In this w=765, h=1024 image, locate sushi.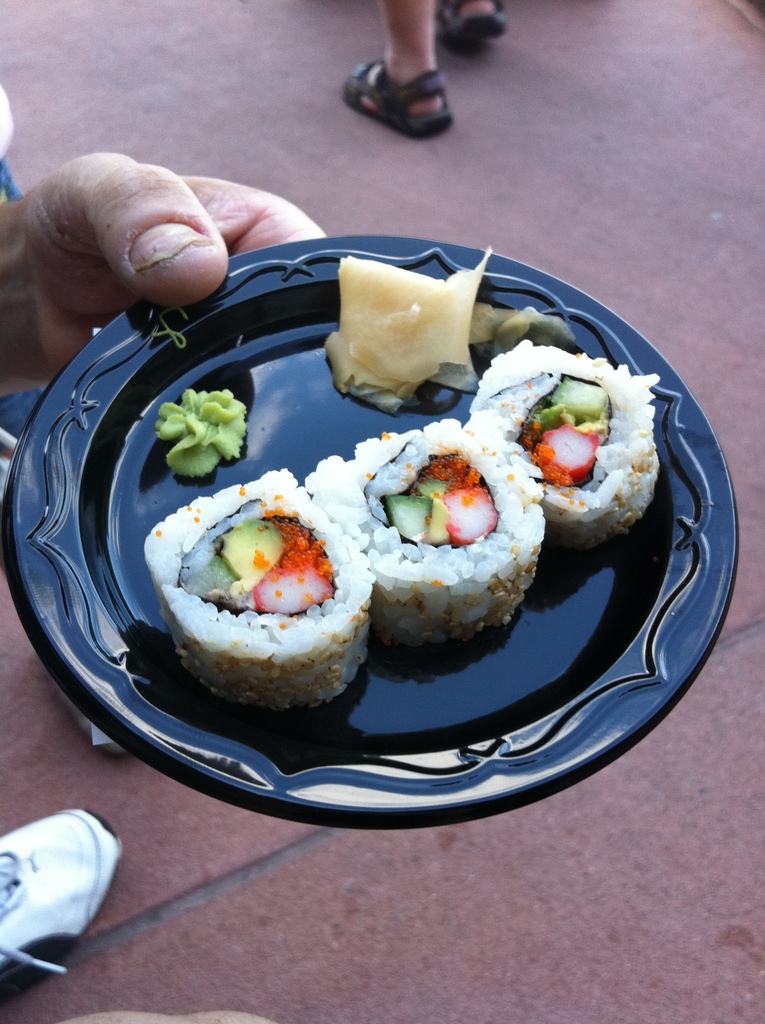
Bounding box: Rect(462, 339, 653, 545).
